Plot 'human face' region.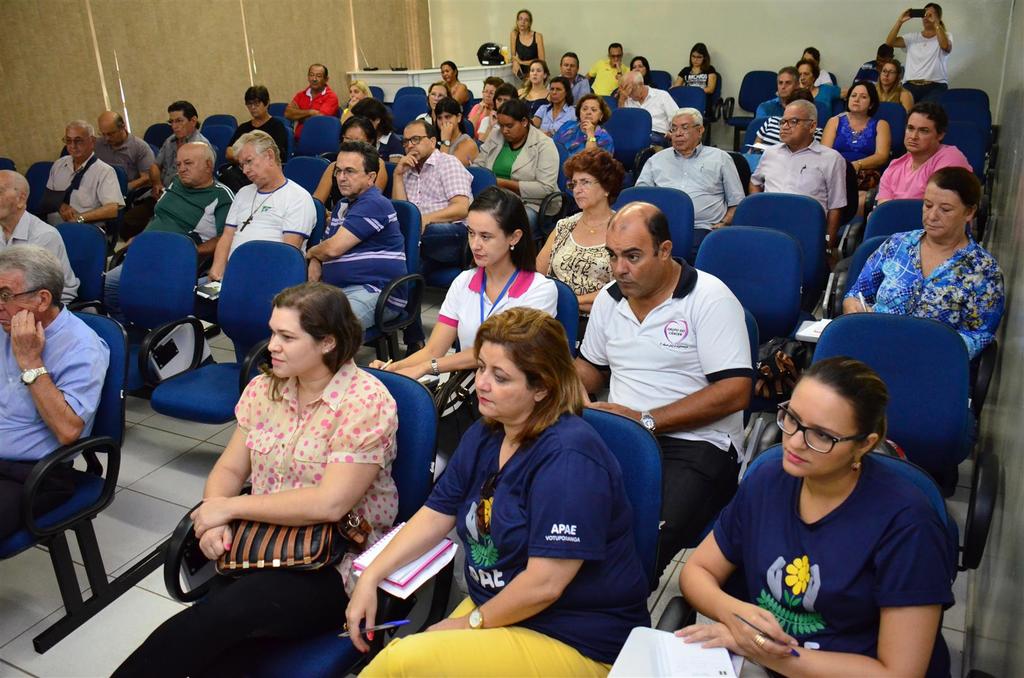
Plotted at box(632, 59, 646, 72).
